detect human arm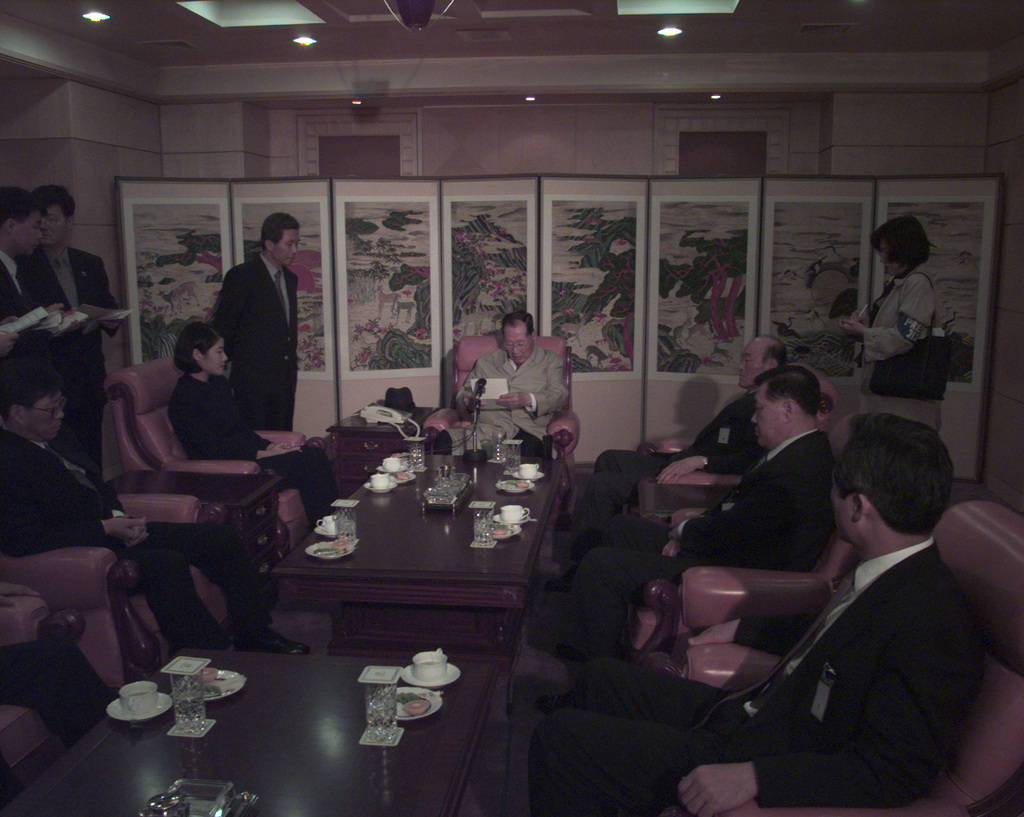
pyautogui.locateOnScreen(0, 458, 150, 559)
